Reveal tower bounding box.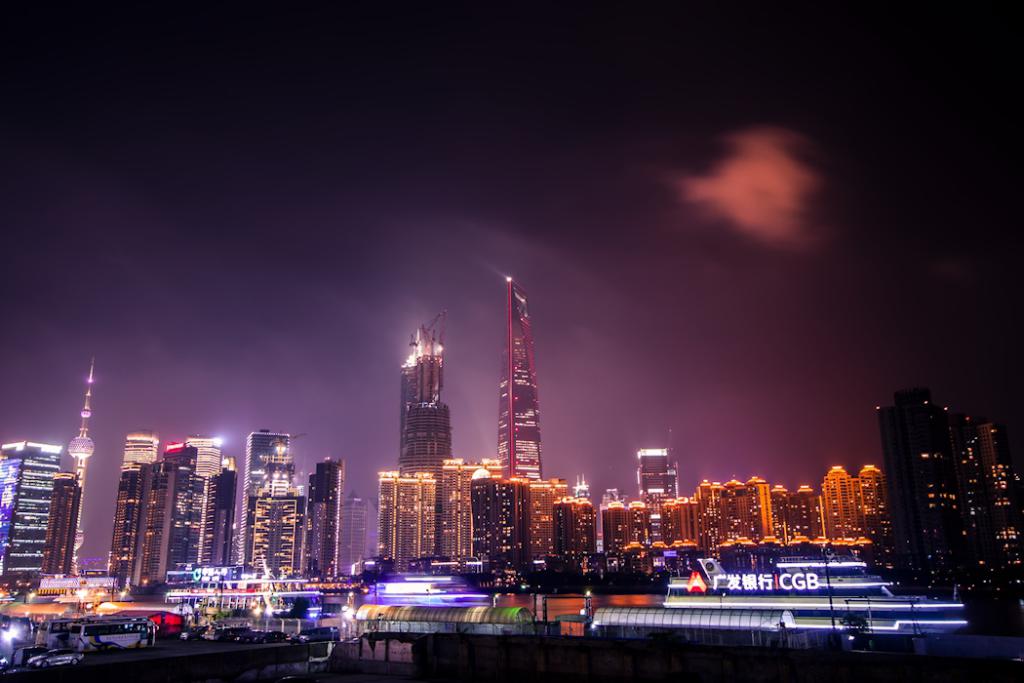
Revealed: (left=471, top=268, right=566, bottom=501).
